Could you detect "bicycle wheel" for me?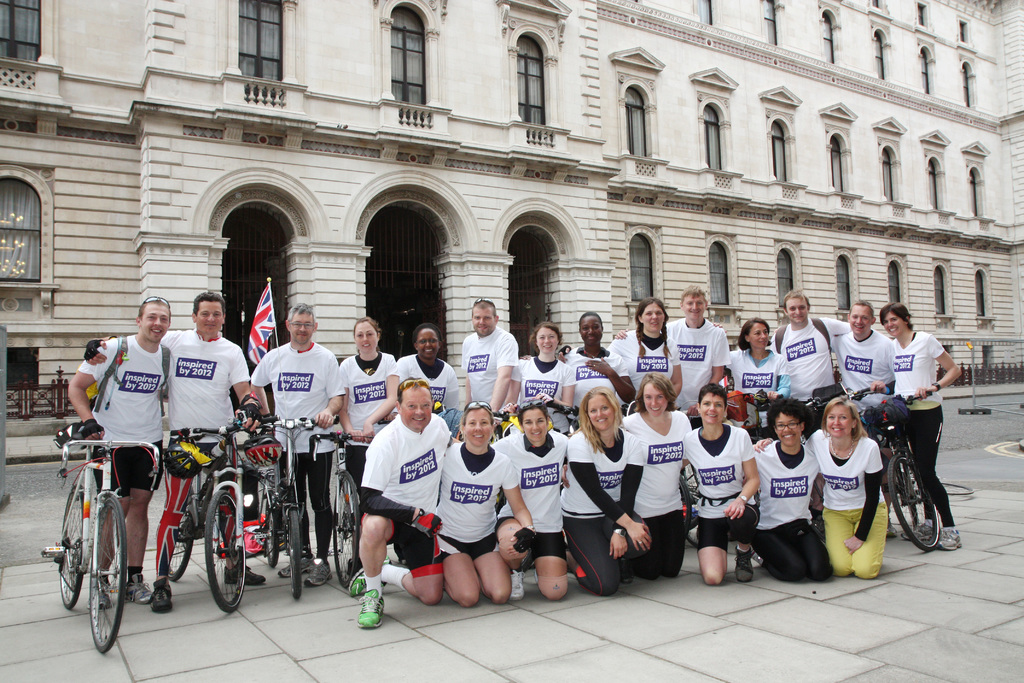
Detection result: x1=678, y1=479, x2=691, y2=539.
